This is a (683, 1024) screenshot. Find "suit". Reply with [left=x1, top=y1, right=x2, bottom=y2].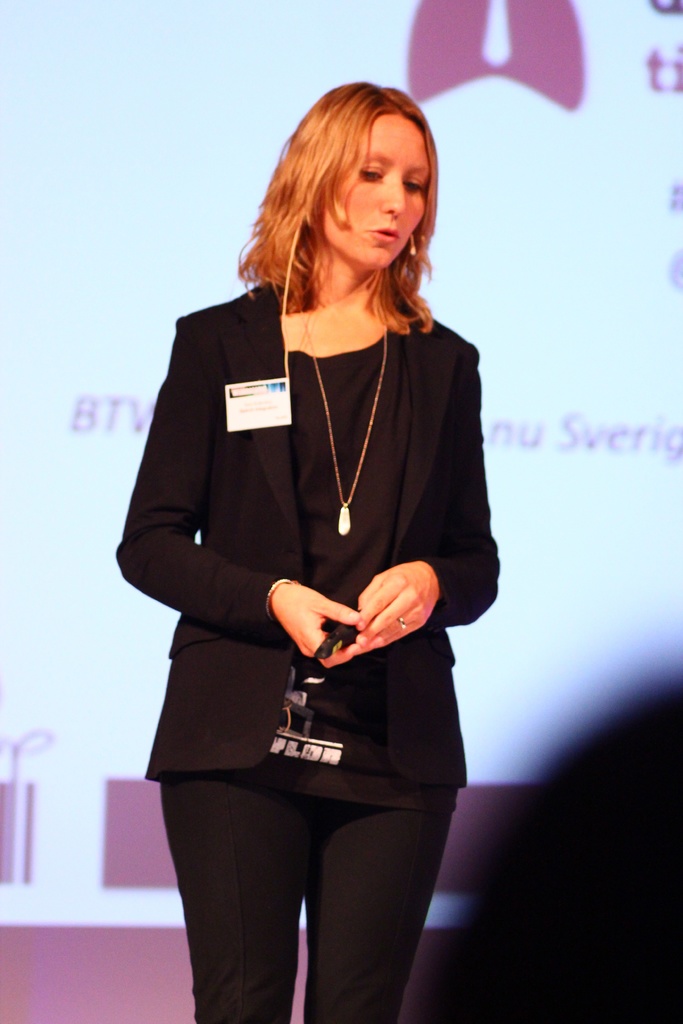
[left=100, top=197, right=526, bottom=1013].
